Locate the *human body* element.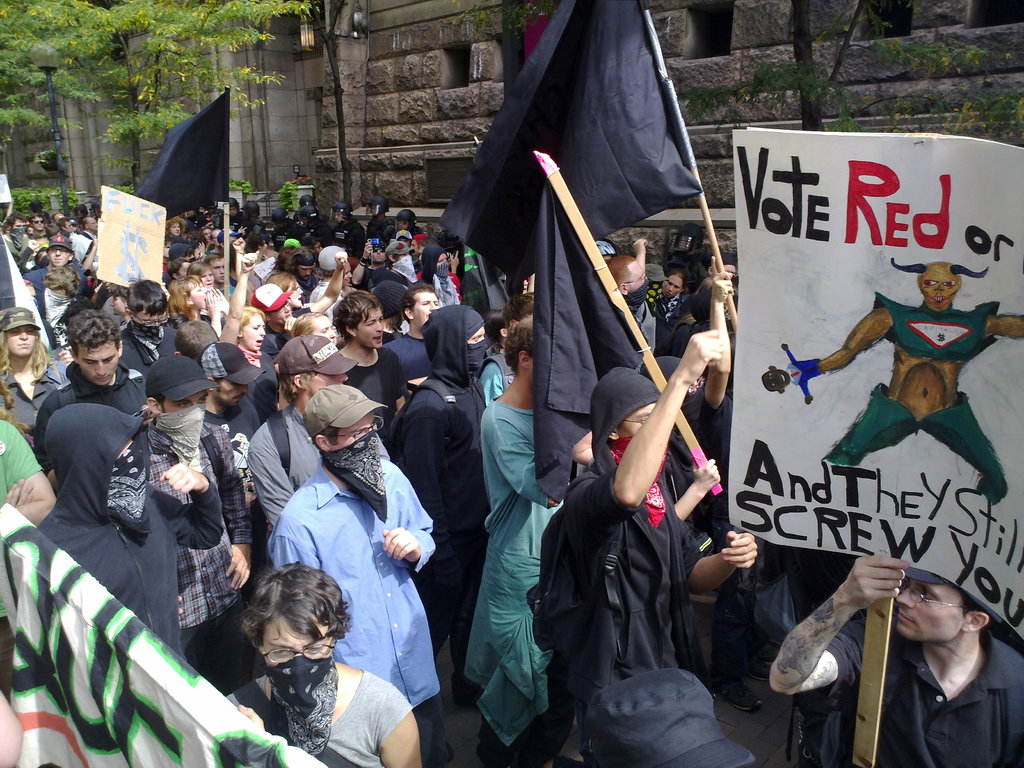
Element bbox: l=289, t=312, r=335, b=345.
